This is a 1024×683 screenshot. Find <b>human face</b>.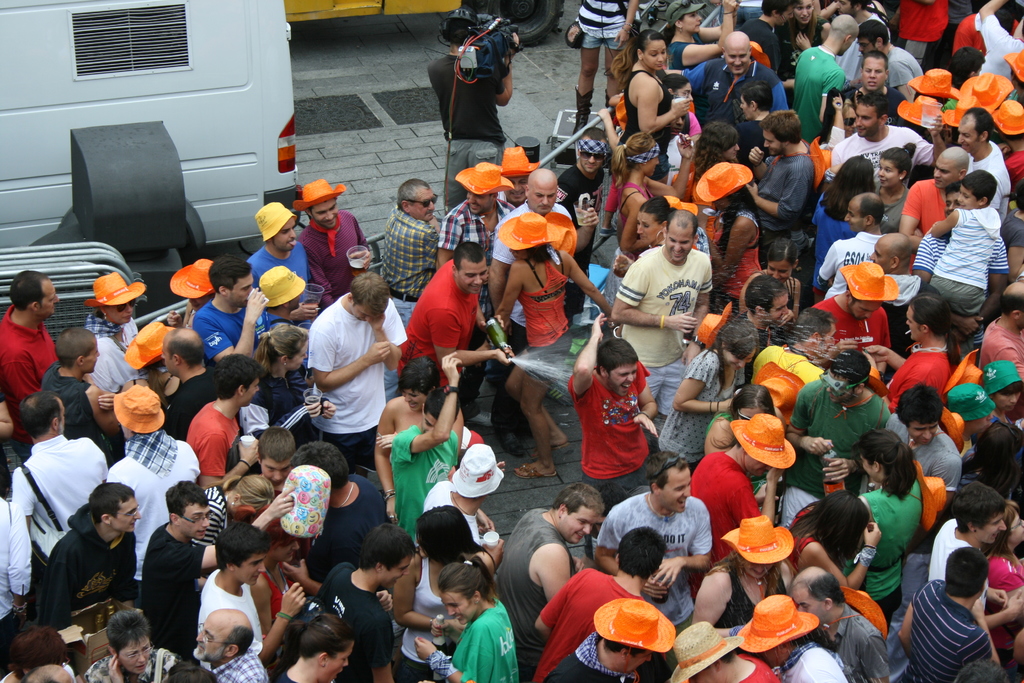
Bounding box: bbox=(273, 222, 295, 251).
